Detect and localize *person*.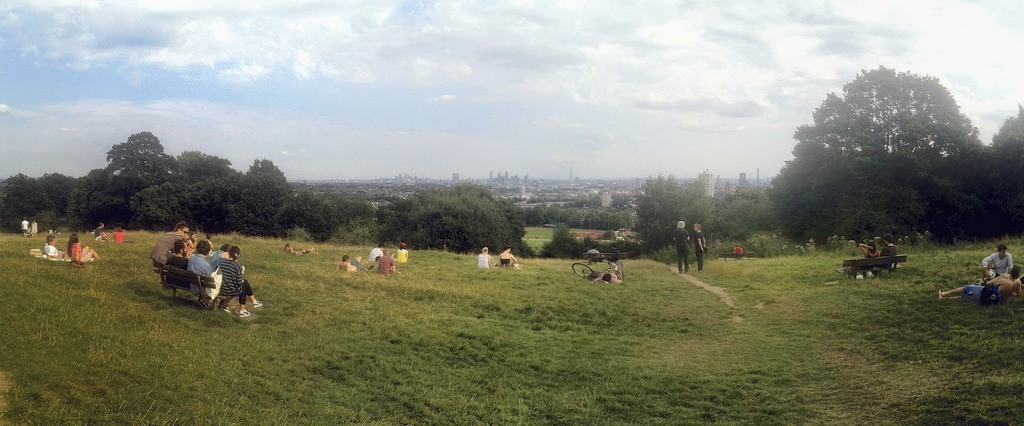
Localized at BBox(984, 243, 1016, 276).
